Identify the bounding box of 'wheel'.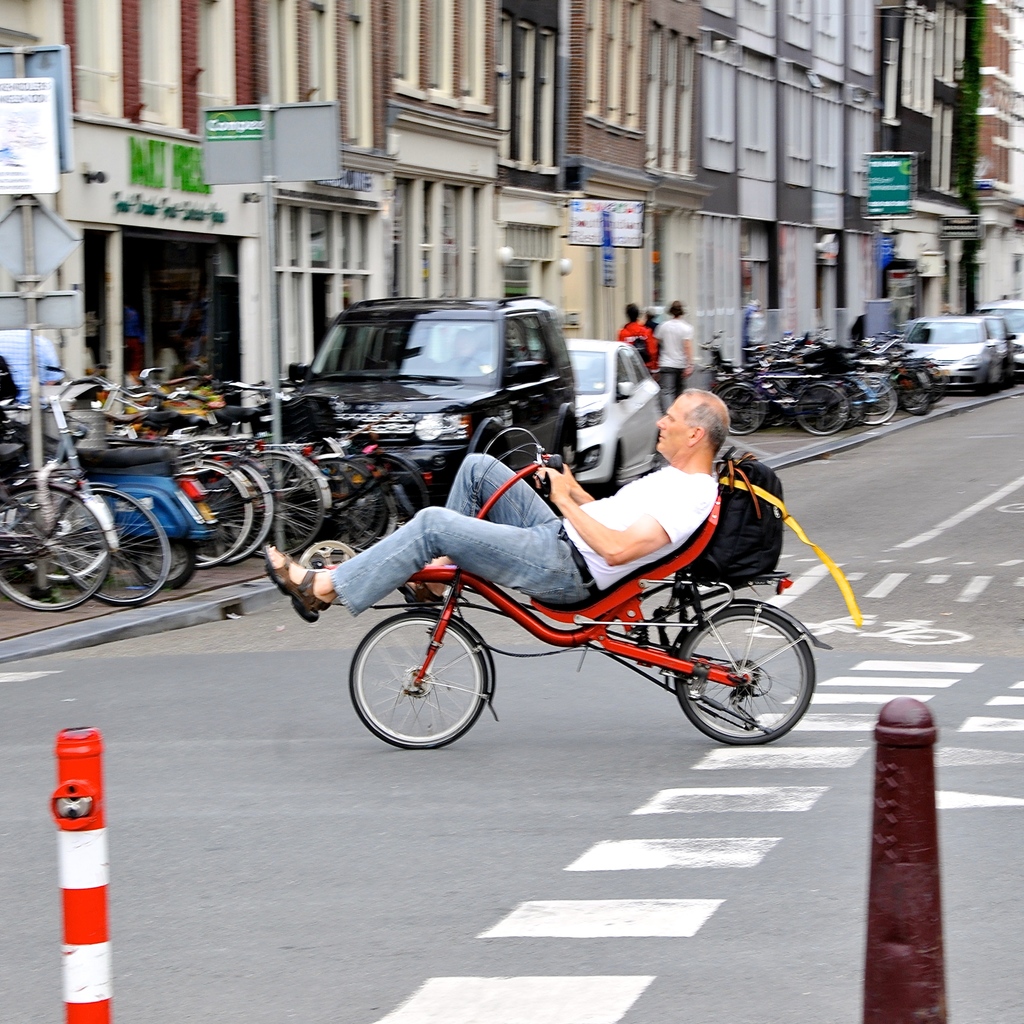
166 453 274 564.
